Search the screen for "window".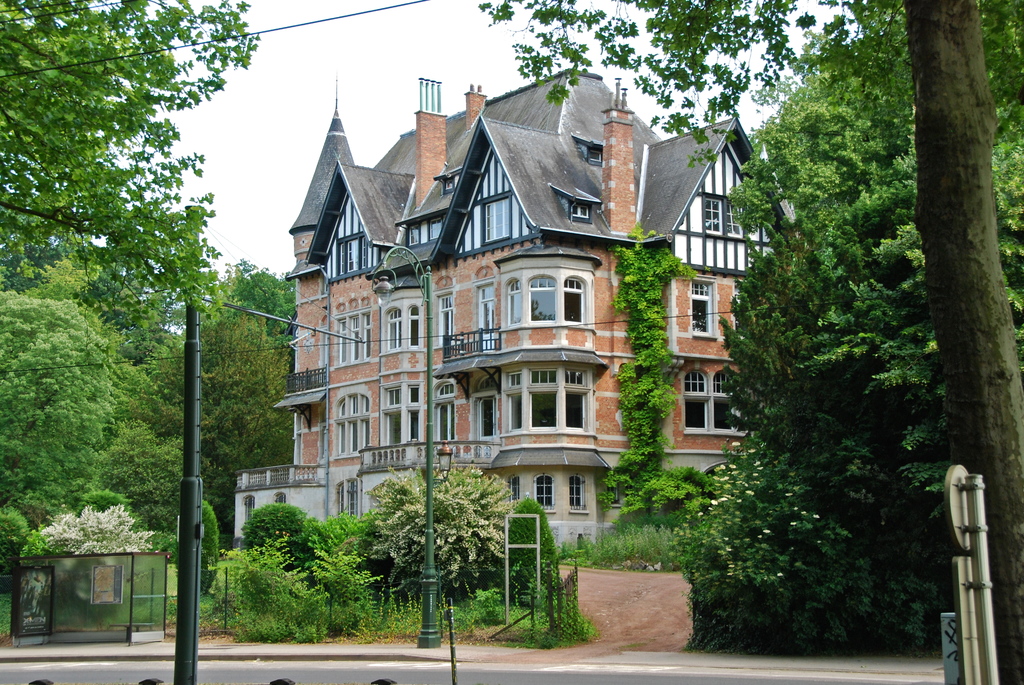
Found at x1=711, y1=371, x2=746, y2=435.
